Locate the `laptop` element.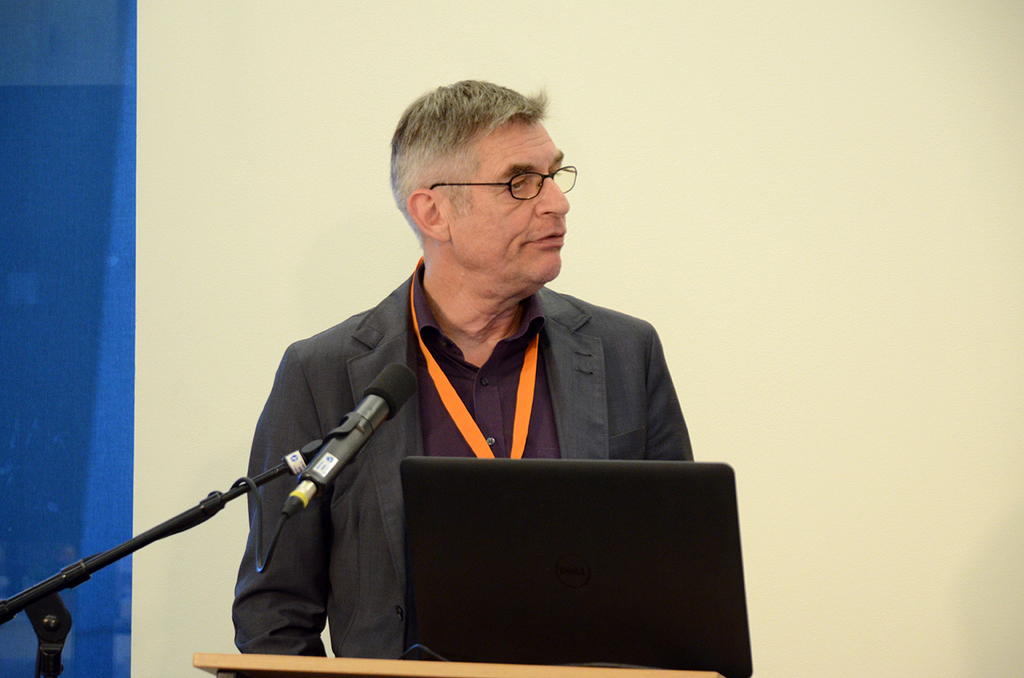
Element bbox: bbox=[404, 453, 754, 675].
